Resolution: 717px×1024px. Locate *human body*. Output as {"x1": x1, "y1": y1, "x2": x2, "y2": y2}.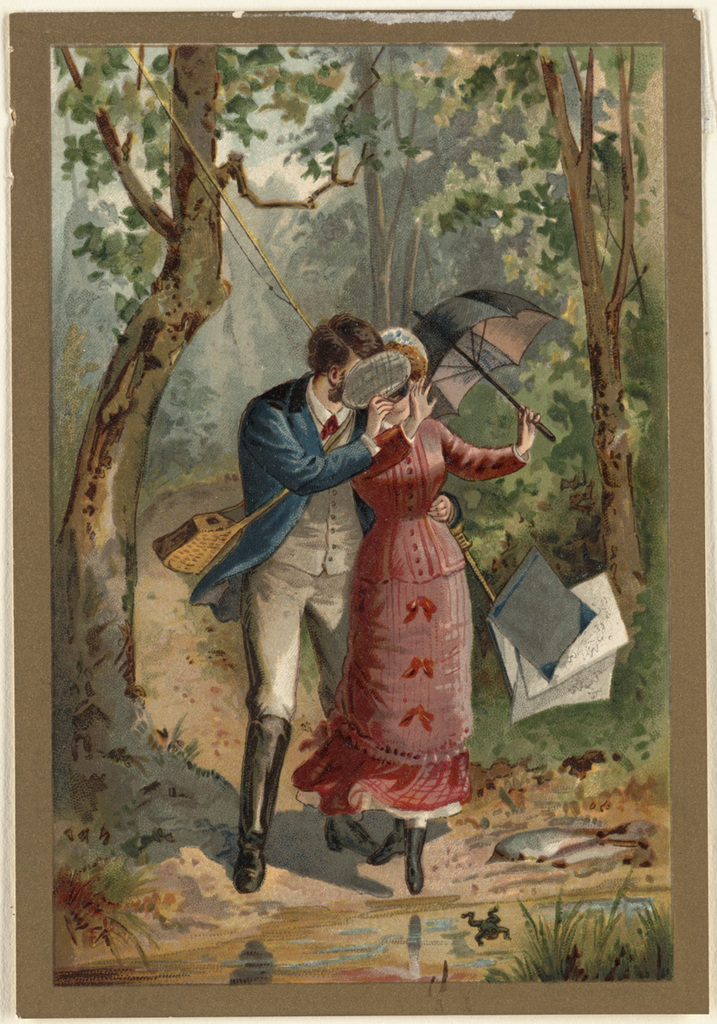
{"x1": 357, "y1": 340, "x2": 551, "y2": 886}.
